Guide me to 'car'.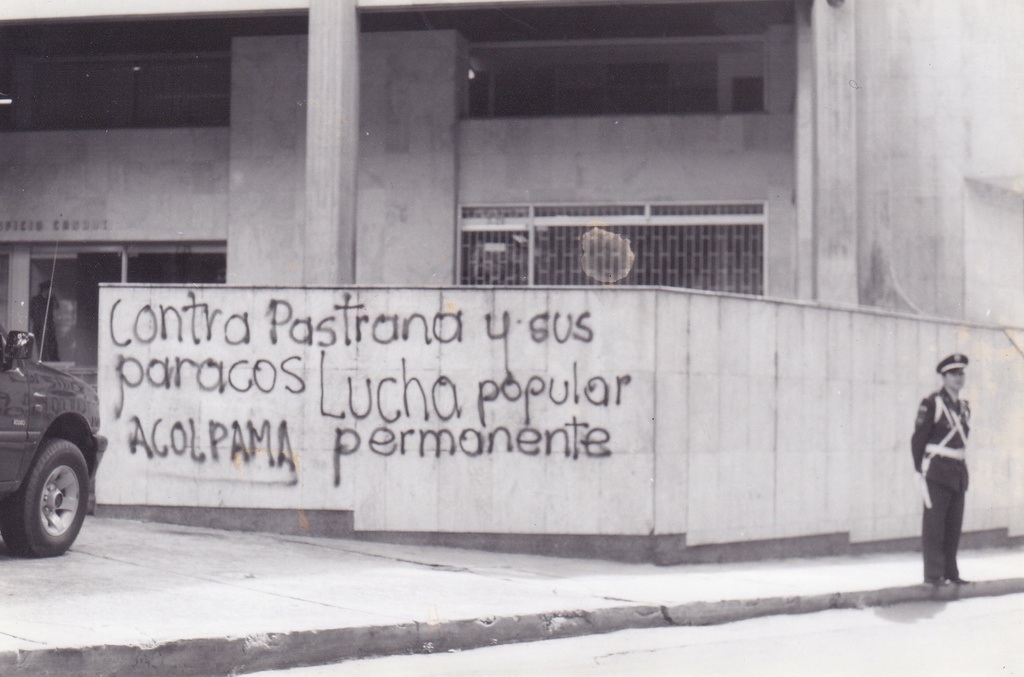
Guidance: [0, 215, 108, 560].
